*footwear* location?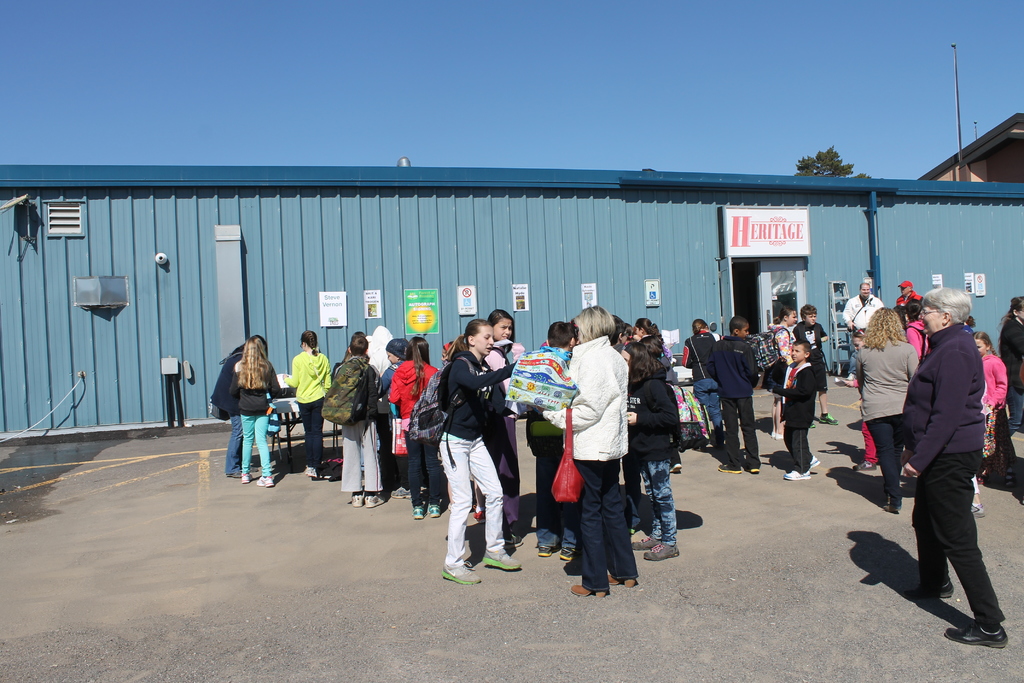
bbox=(906, 581, 956, 601)
